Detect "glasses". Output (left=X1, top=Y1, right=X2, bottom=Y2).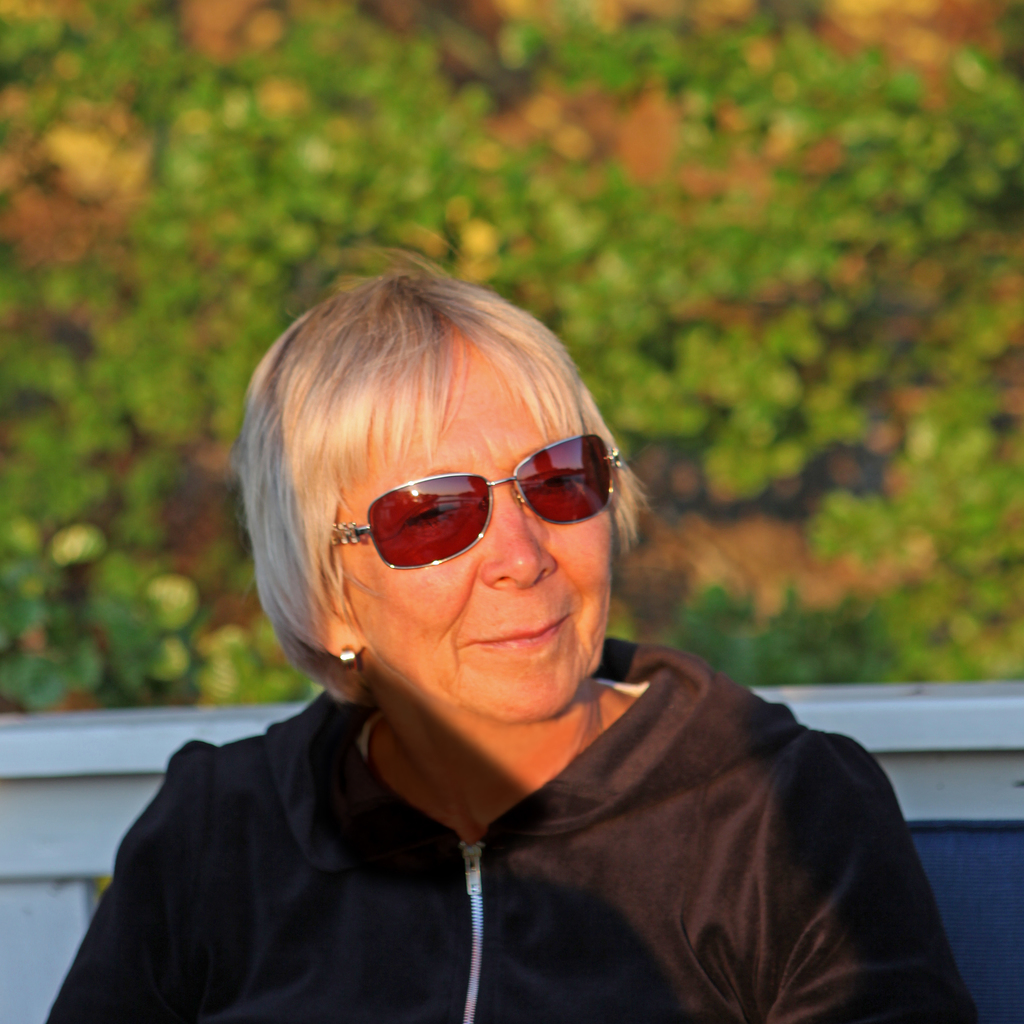
(left=292, top=456, right=642, bottom=598).
